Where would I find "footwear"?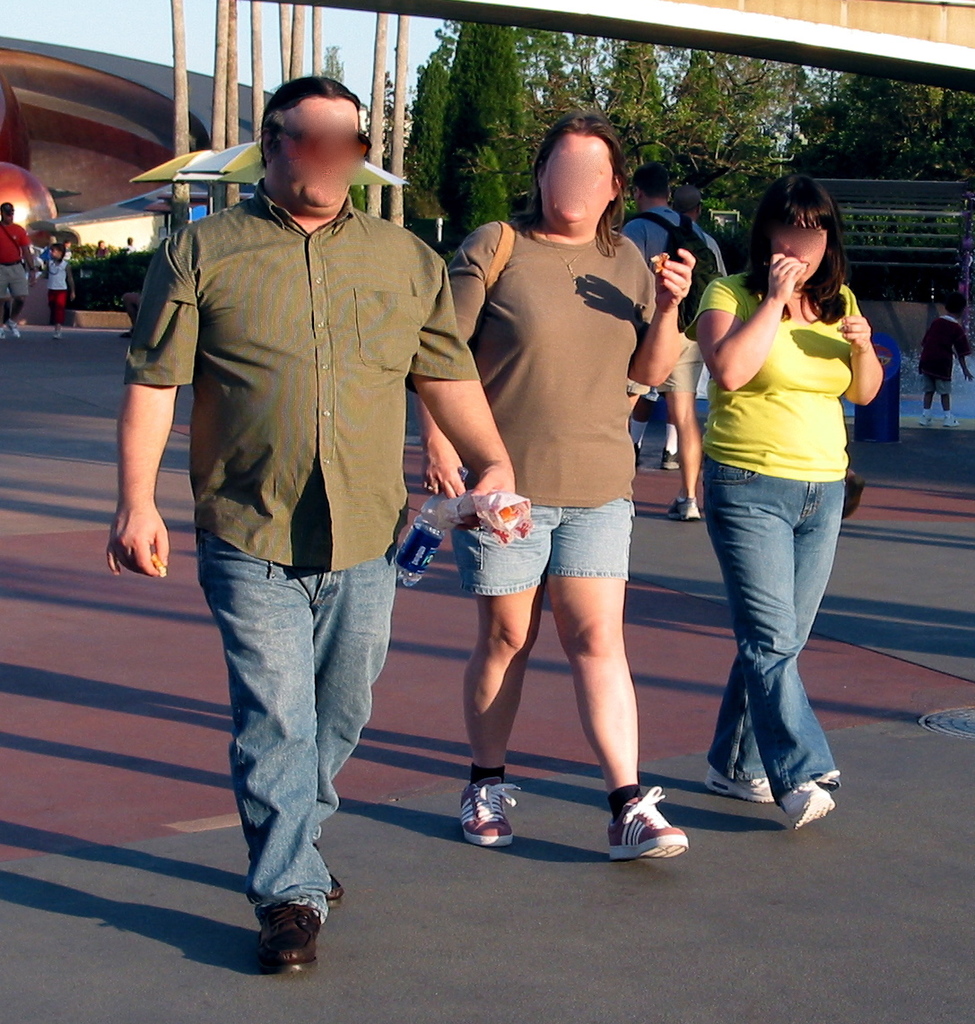
At bbox=(459, 774, 519, 846).
